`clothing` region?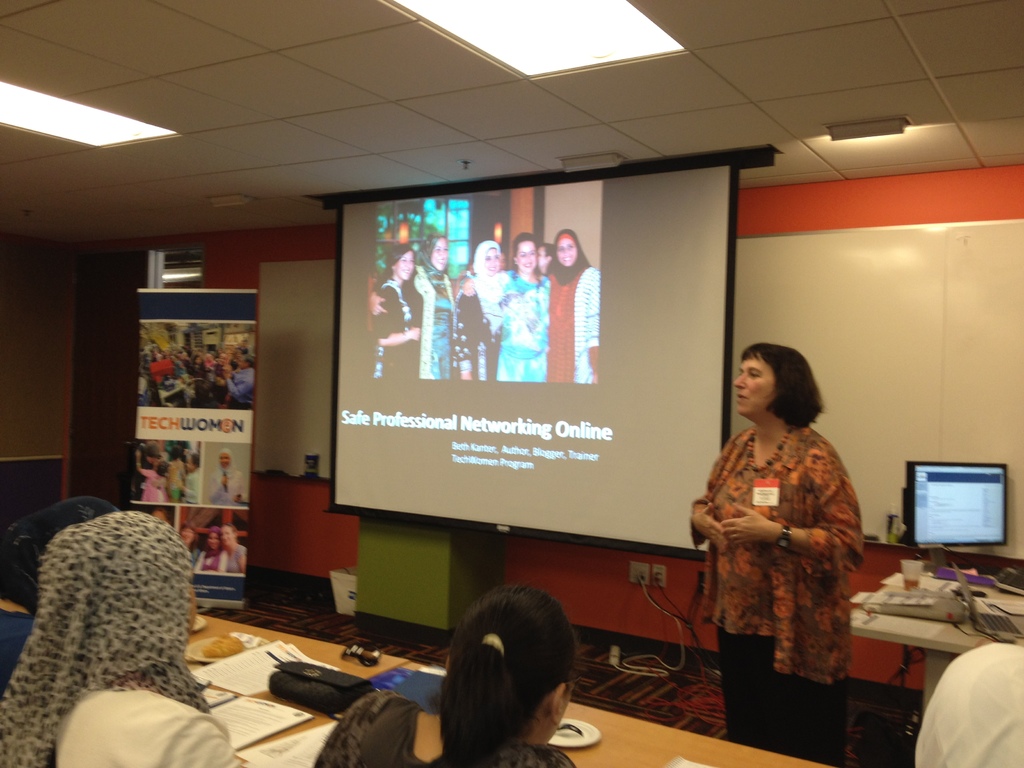
bbox=[496, 270, 547, 384]
